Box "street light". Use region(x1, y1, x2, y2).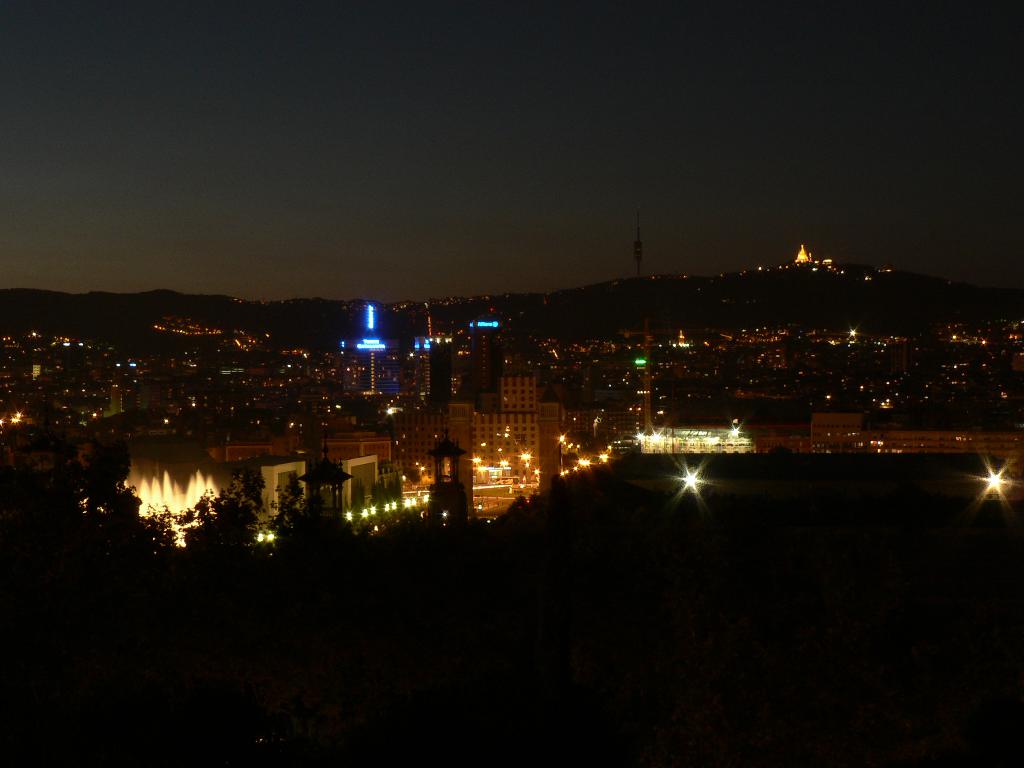
region(680, 471, 700, 497).
